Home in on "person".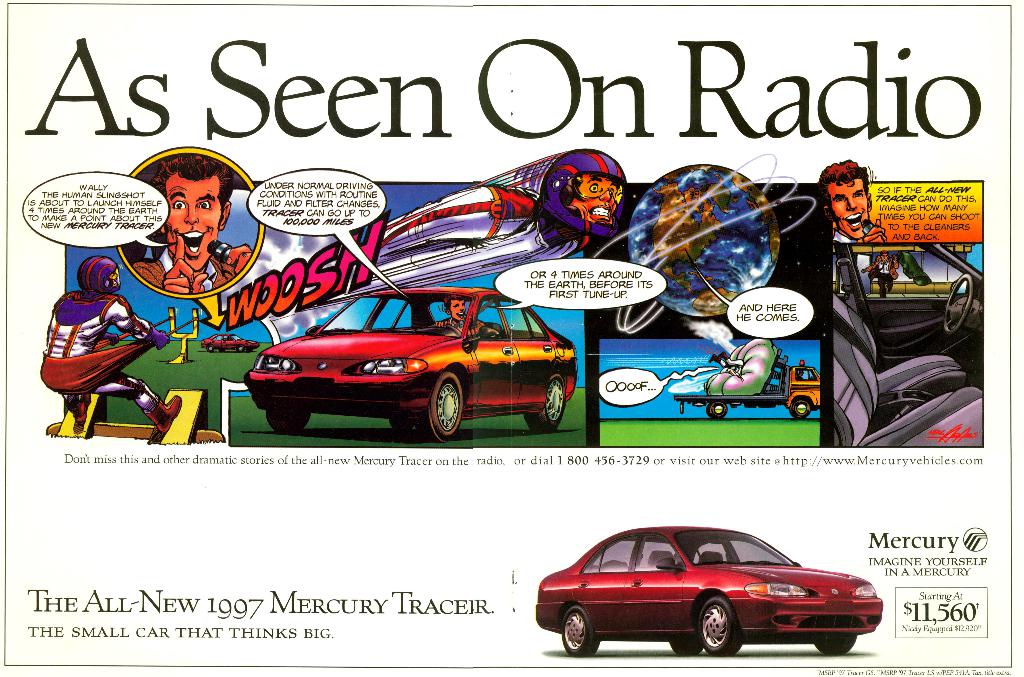
Homed in at [x1=797, y1=369, x2=811, y2=380].
